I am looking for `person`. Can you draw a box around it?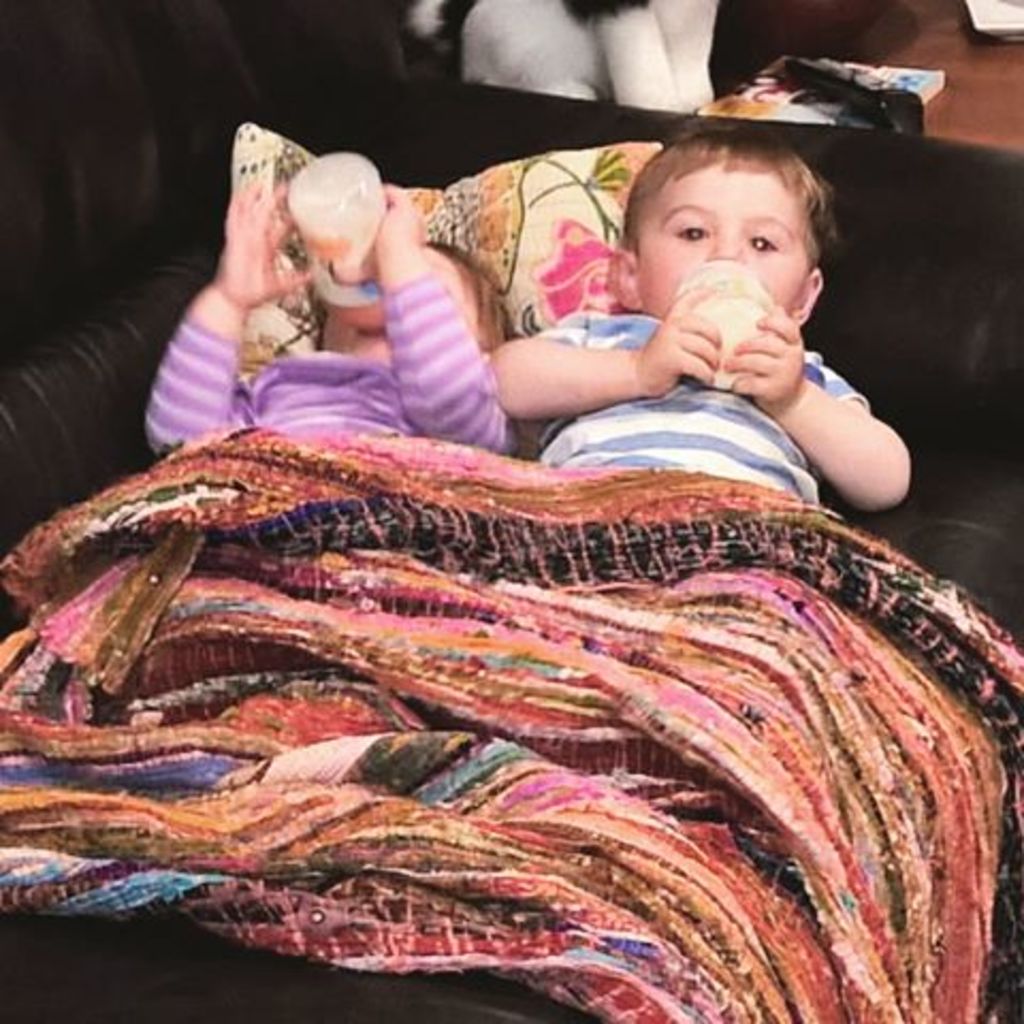
Sure, the bounding box is (x1=147, y1=154, x2=508, y2=450).
